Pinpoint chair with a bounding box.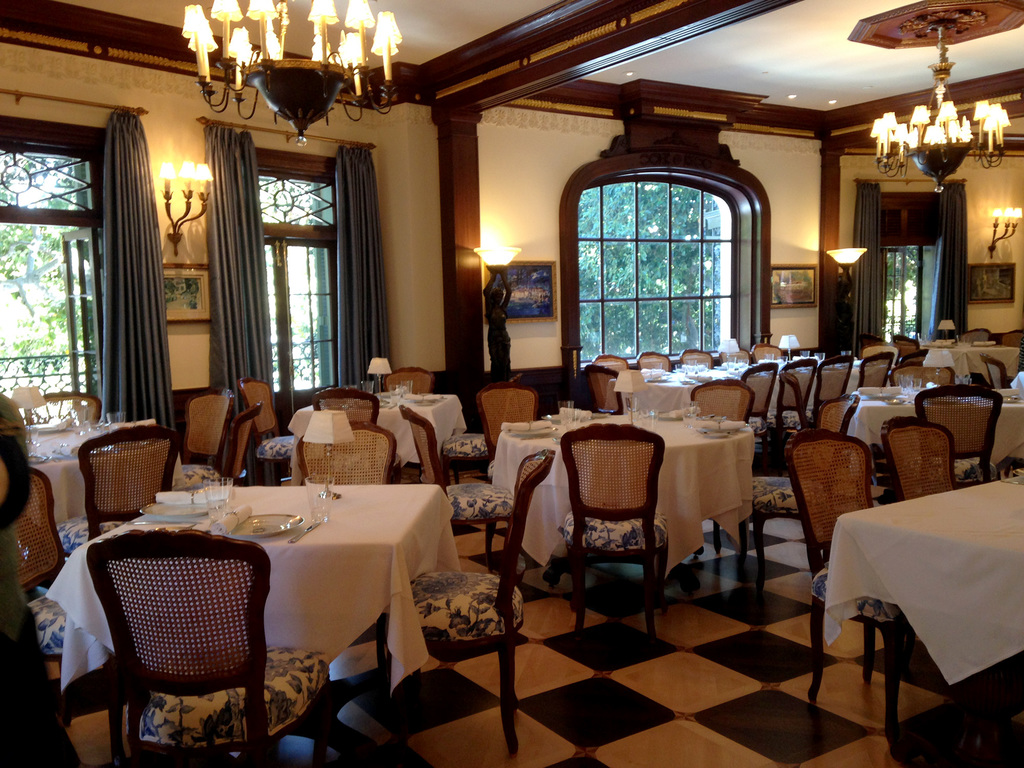
(x1=22, y1=388, x2=102, y2=423).
